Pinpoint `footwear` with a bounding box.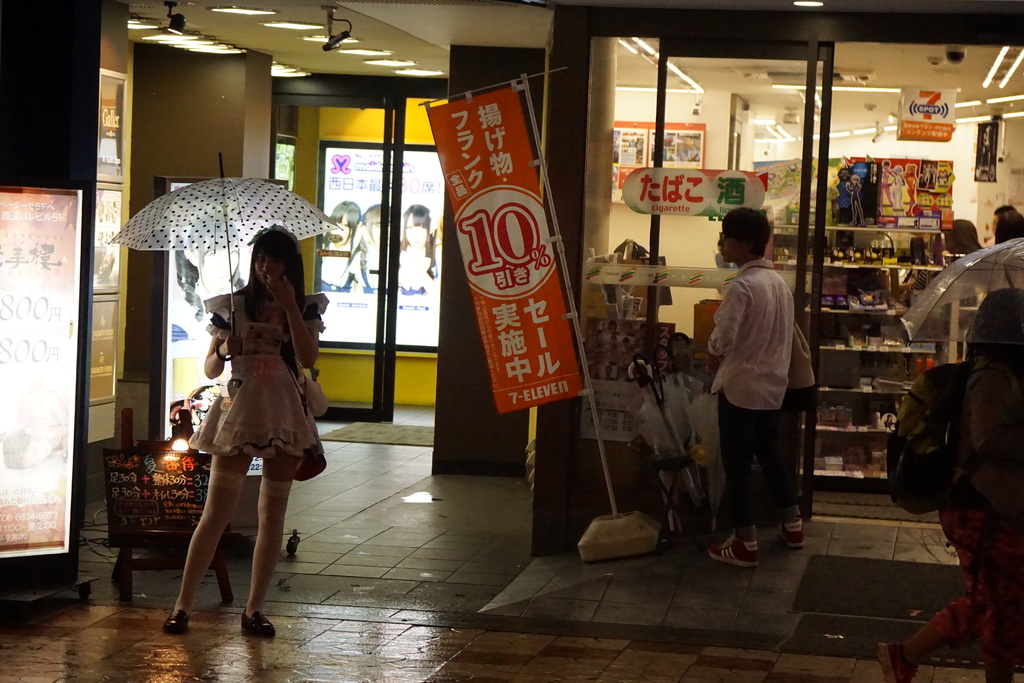
BBox(872, 639, 925, 682).
